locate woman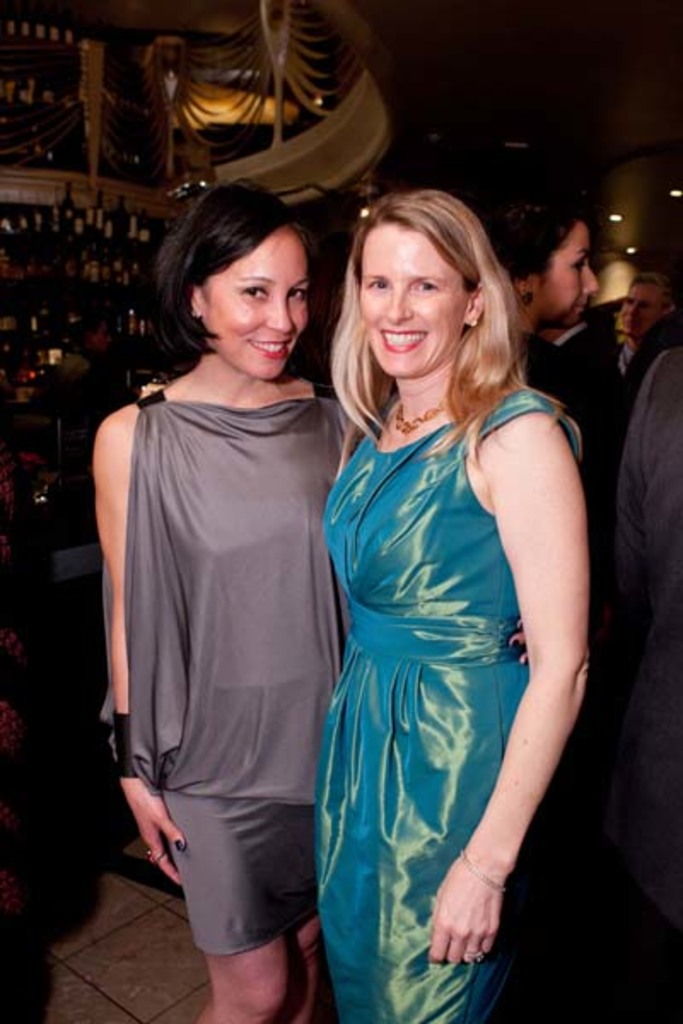
Rect(330, 188, 594, 1022)
